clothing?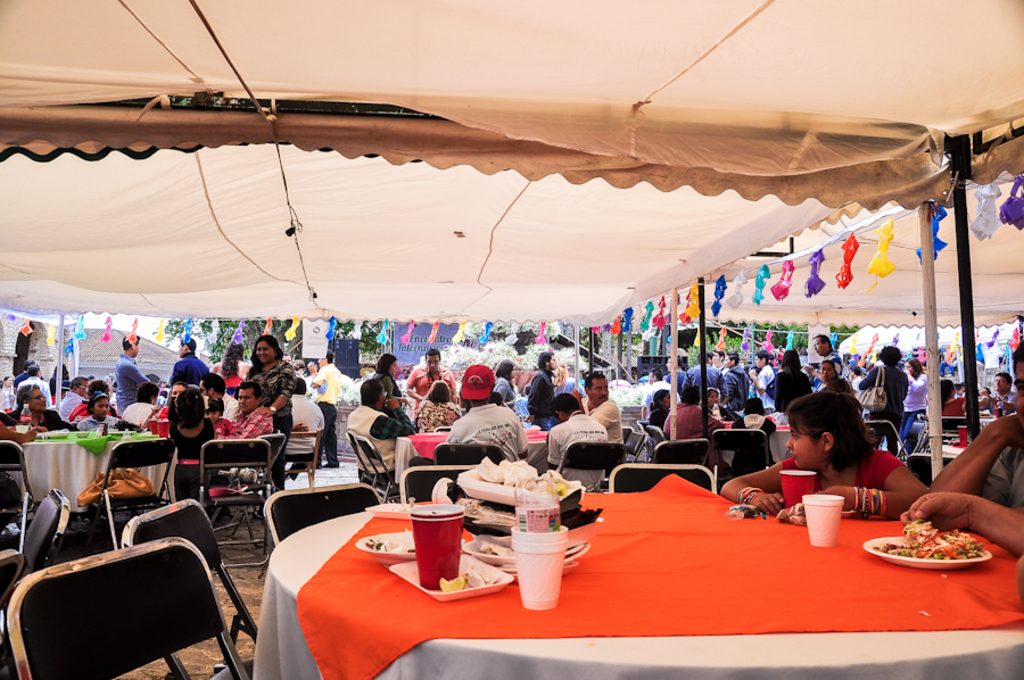
l=721, t=366, r=748, b=413
